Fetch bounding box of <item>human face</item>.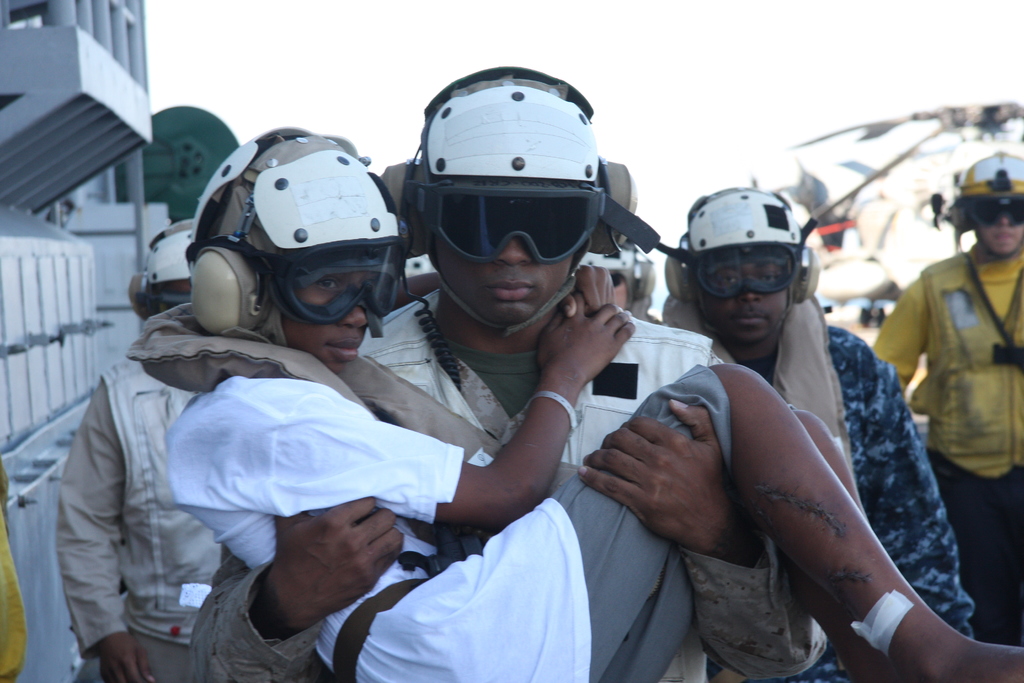
Bbox: bbox=(276, 245, 378, 370).
